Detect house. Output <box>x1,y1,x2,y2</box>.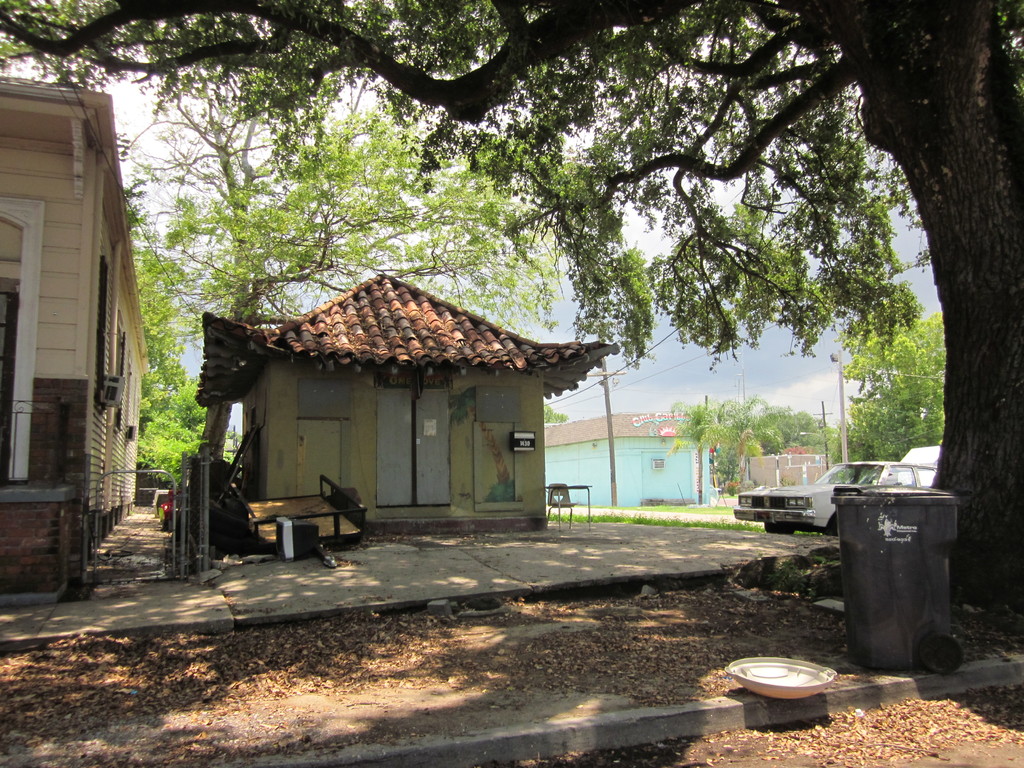
<box>0,77,154,593</box>.
